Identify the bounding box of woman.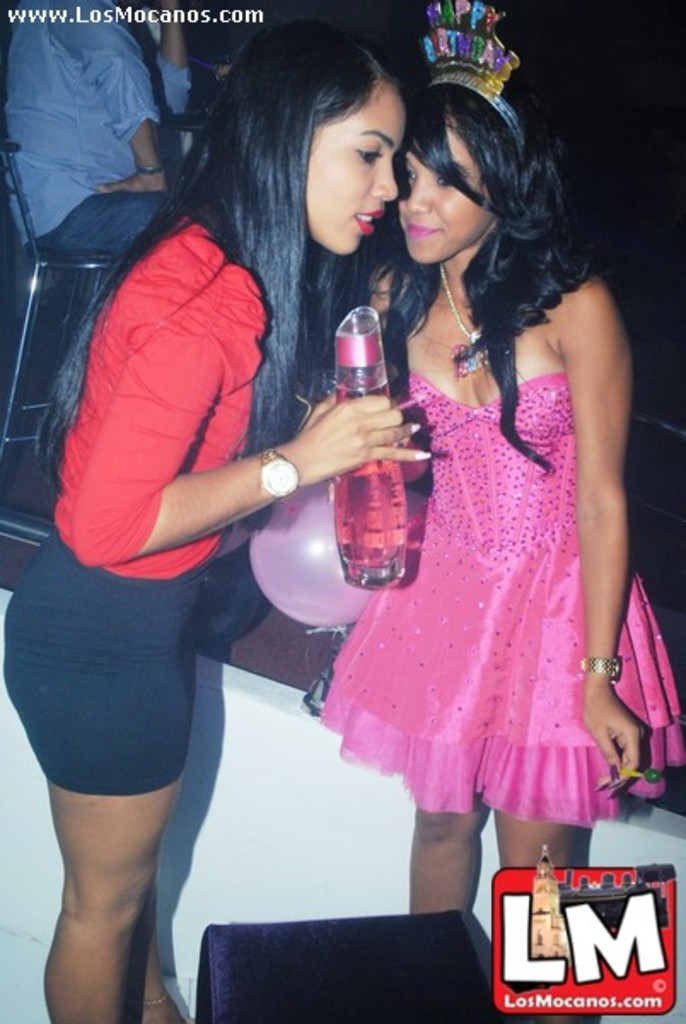
(x1=0, y1=26, x2=435, y2=1022).
